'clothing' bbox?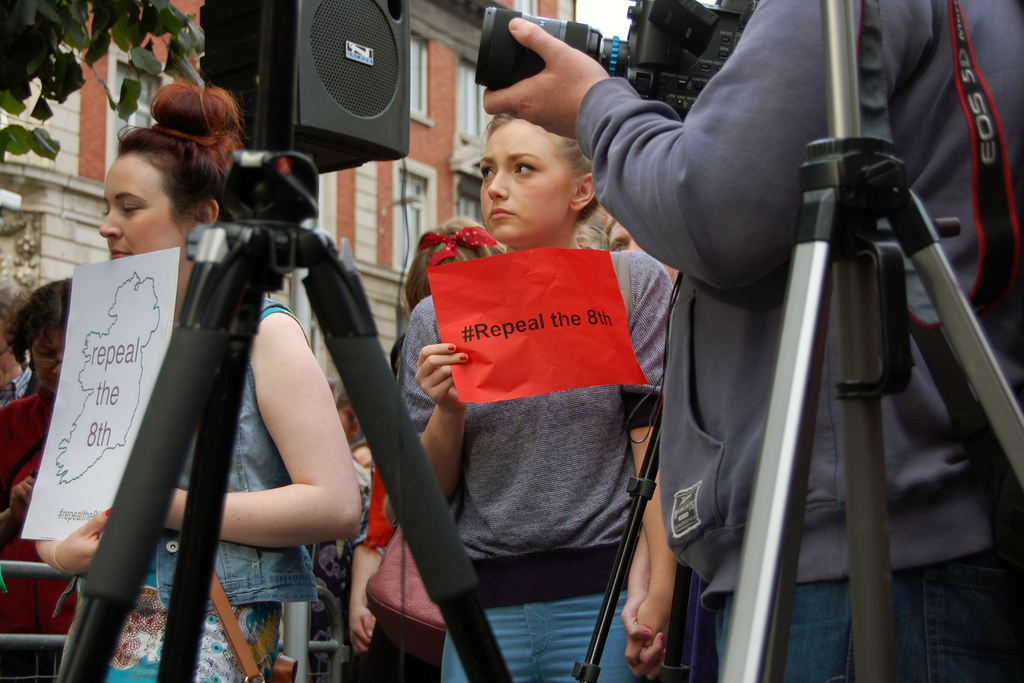
box=[0, 363, 49, 407]
